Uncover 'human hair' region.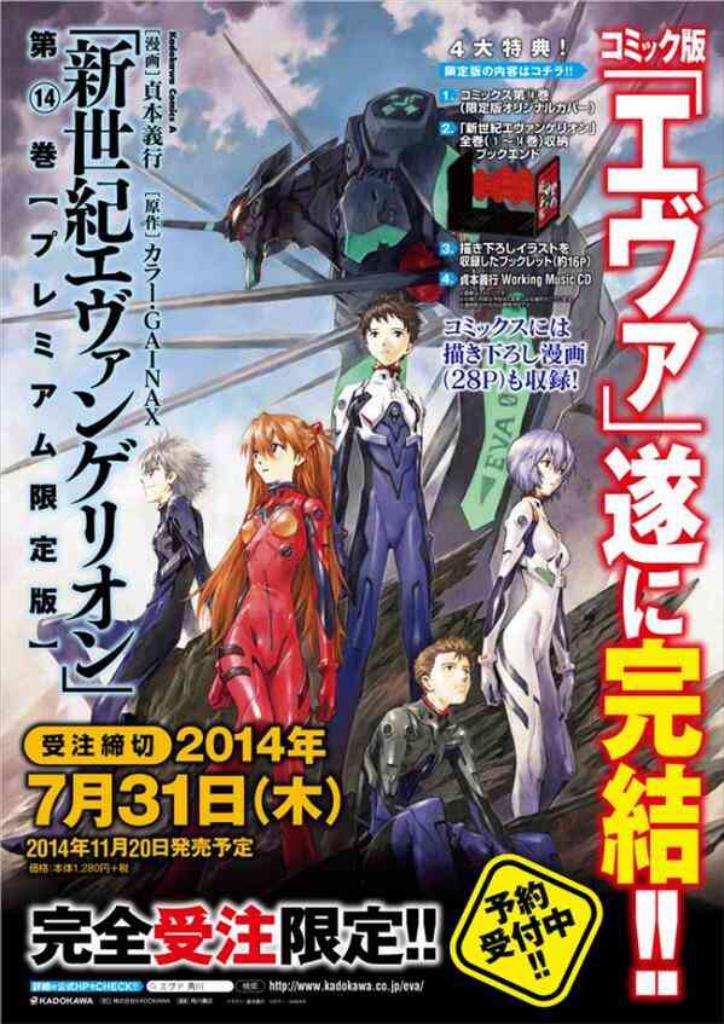
Uncovered: left=505, top=428, right=574, bottom=493.
